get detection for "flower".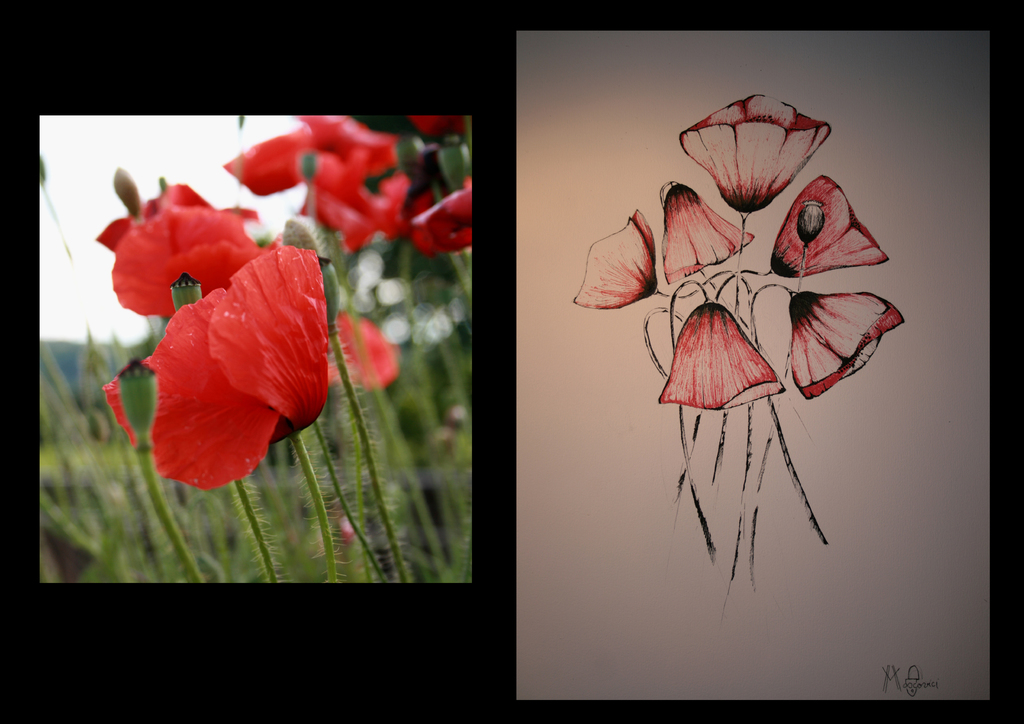
Detection: [left=661, top=182, right=755, bottom=286].
